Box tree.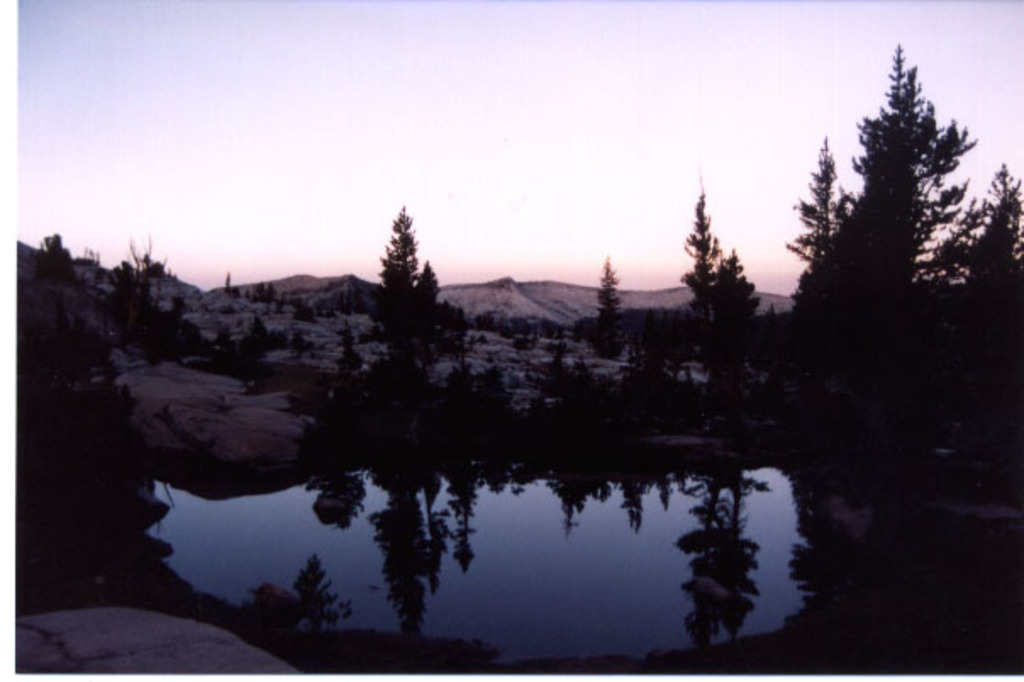
[left=225, top=270, right=239, bottom=297].
